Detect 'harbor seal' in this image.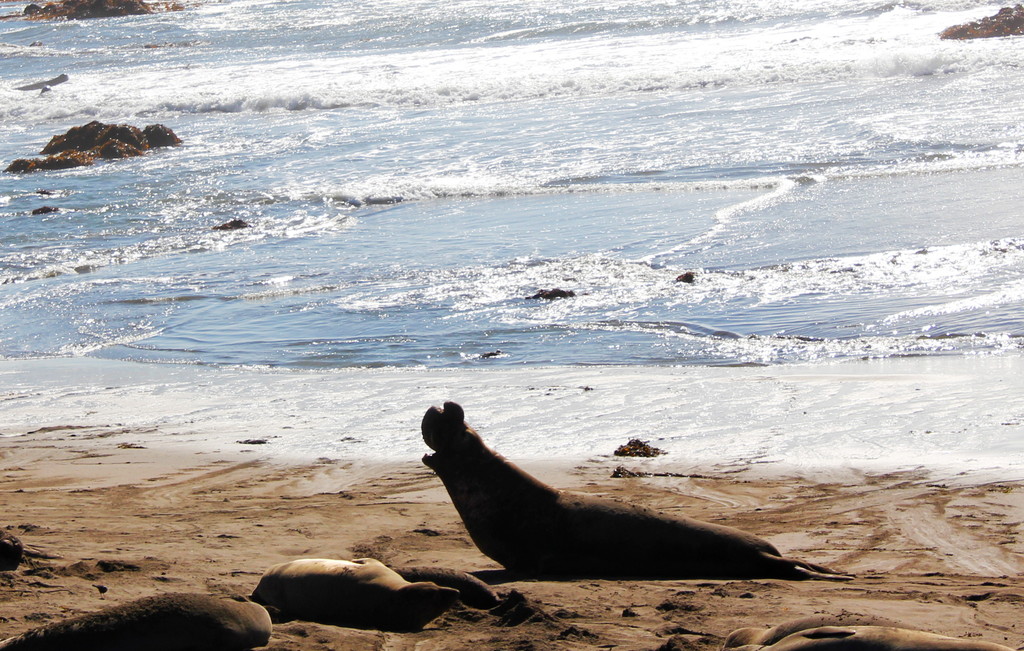
Detection: bbox(719, 611, 1017, 650).
